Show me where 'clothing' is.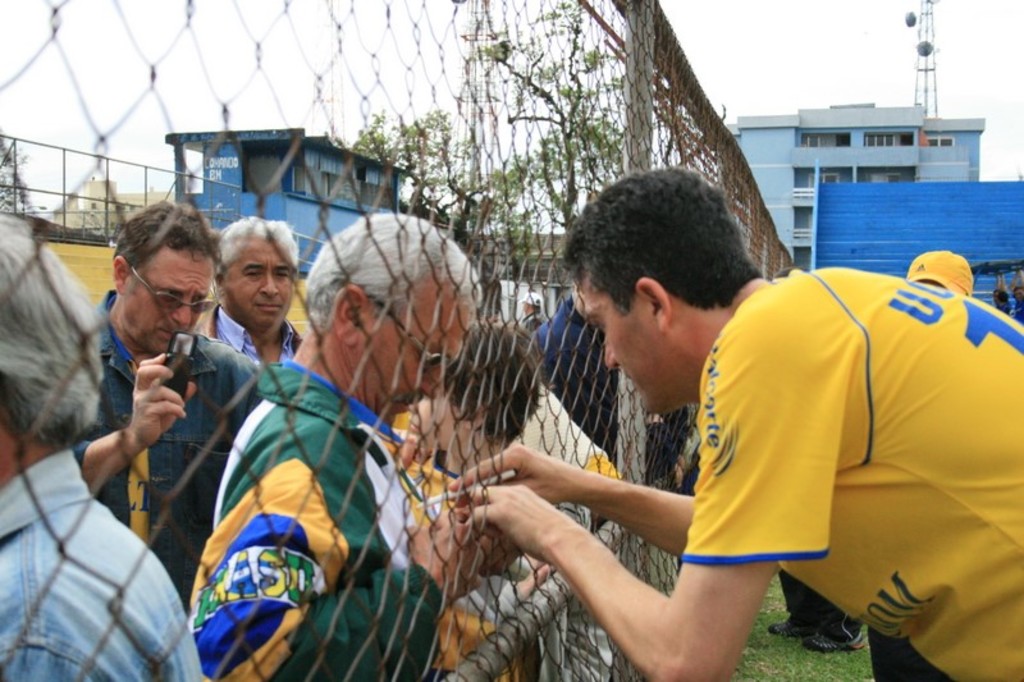
'clothing' is at rect(91, 273, 270, 601).
